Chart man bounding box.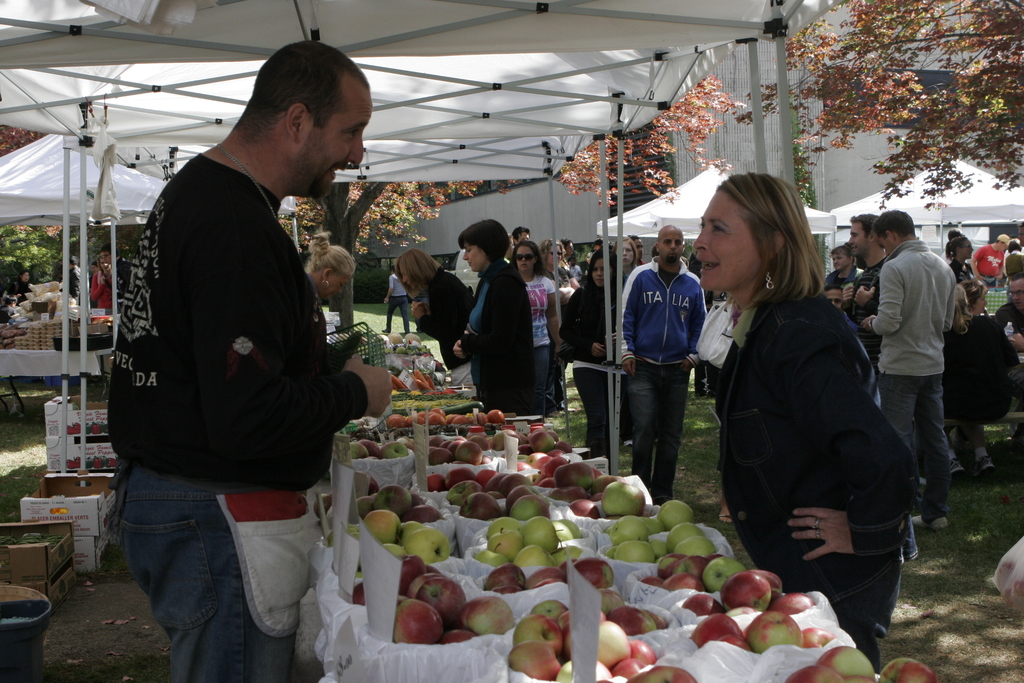
Charted: region(68, 251, 77, 297).
